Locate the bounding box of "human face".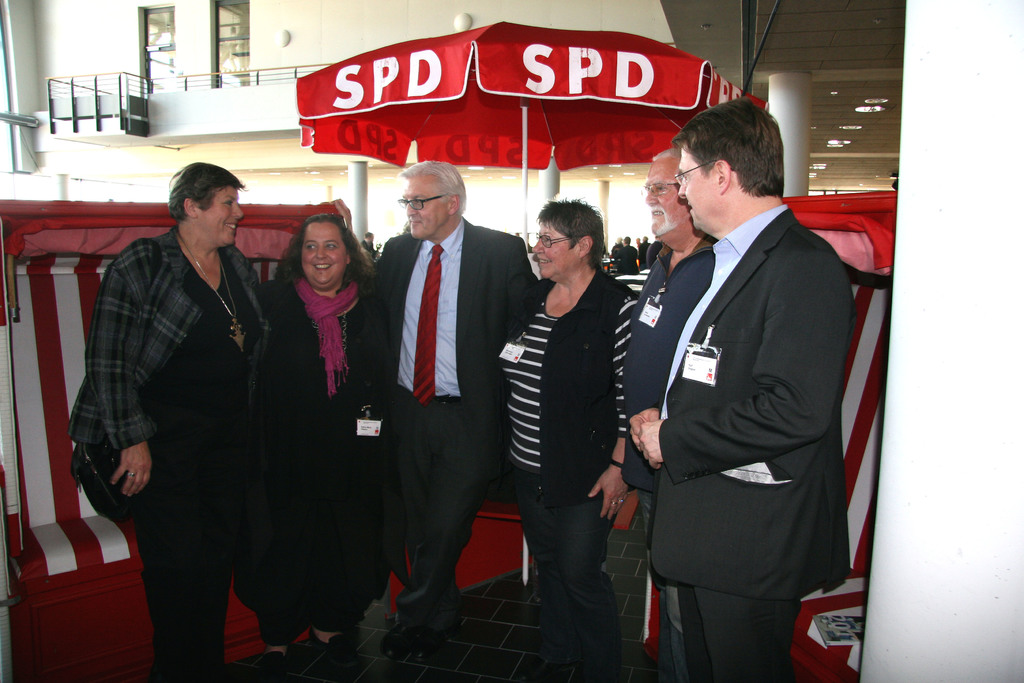
Bounding box: [199,188,243,241].
